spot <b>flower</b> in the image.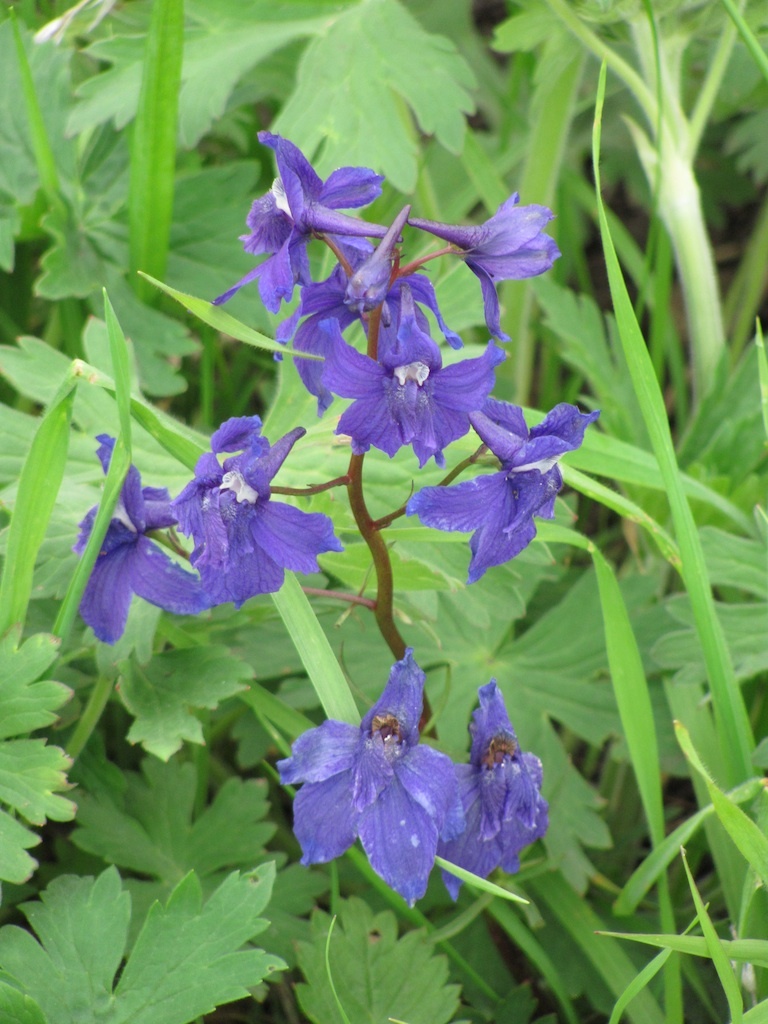
<b>flower</b> found at rect(267, 250, 462, 352).
